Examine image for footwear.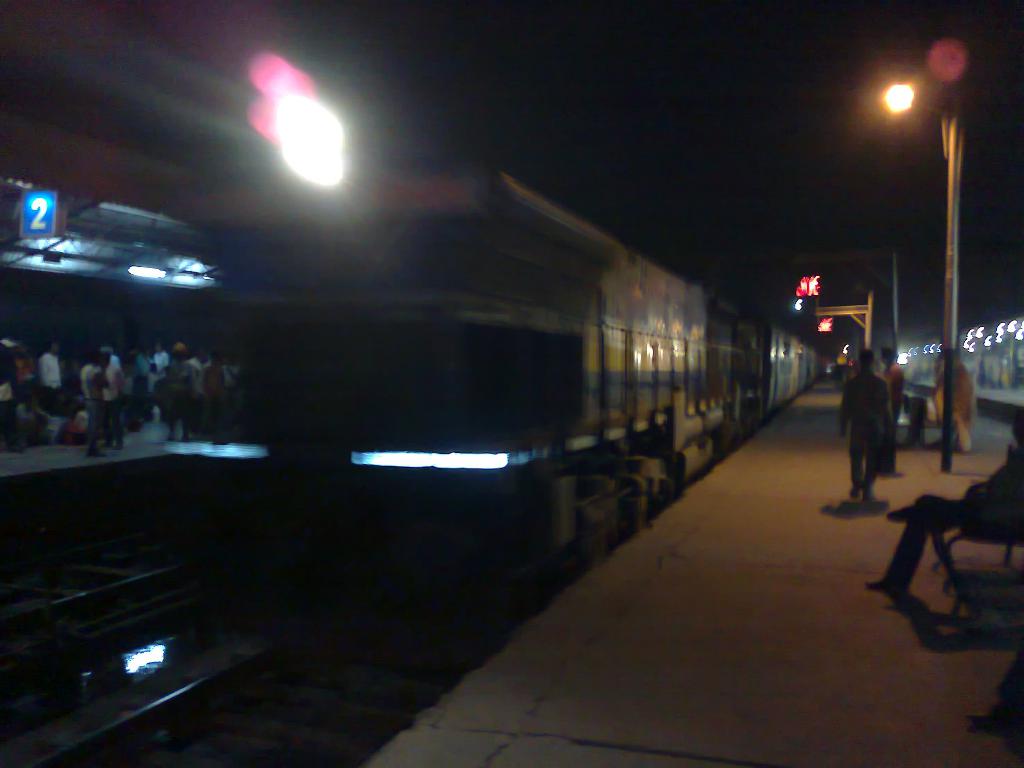
Examination result: left=865, top=490, right=871, bottom=500.
